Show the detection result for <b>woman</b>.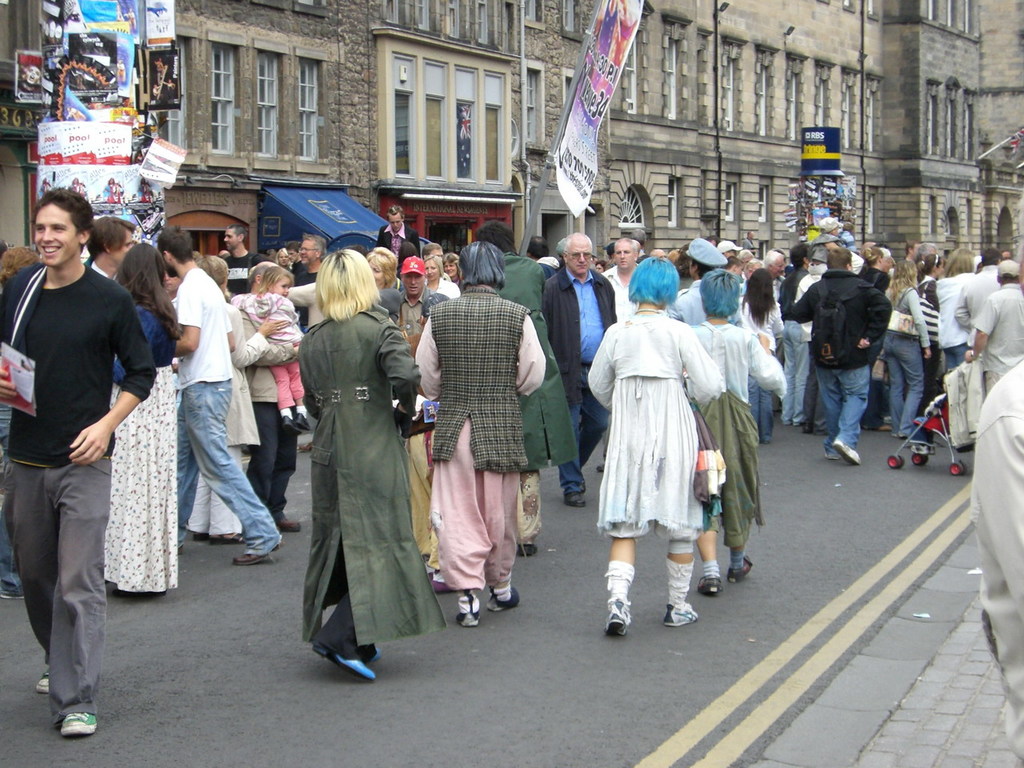
285,230,419,691.
